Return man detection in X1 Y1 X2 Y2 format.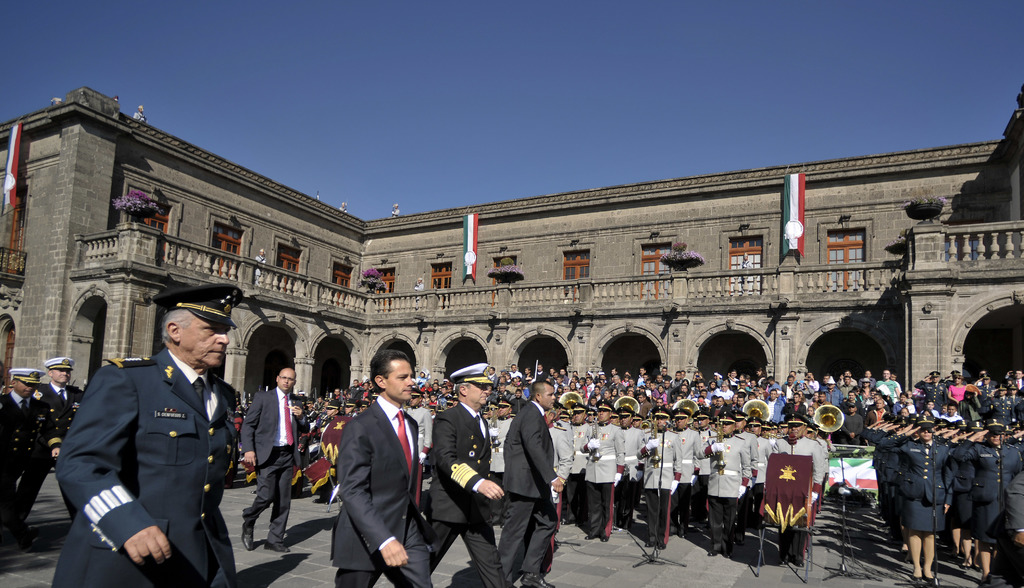
58 290 254 587.
